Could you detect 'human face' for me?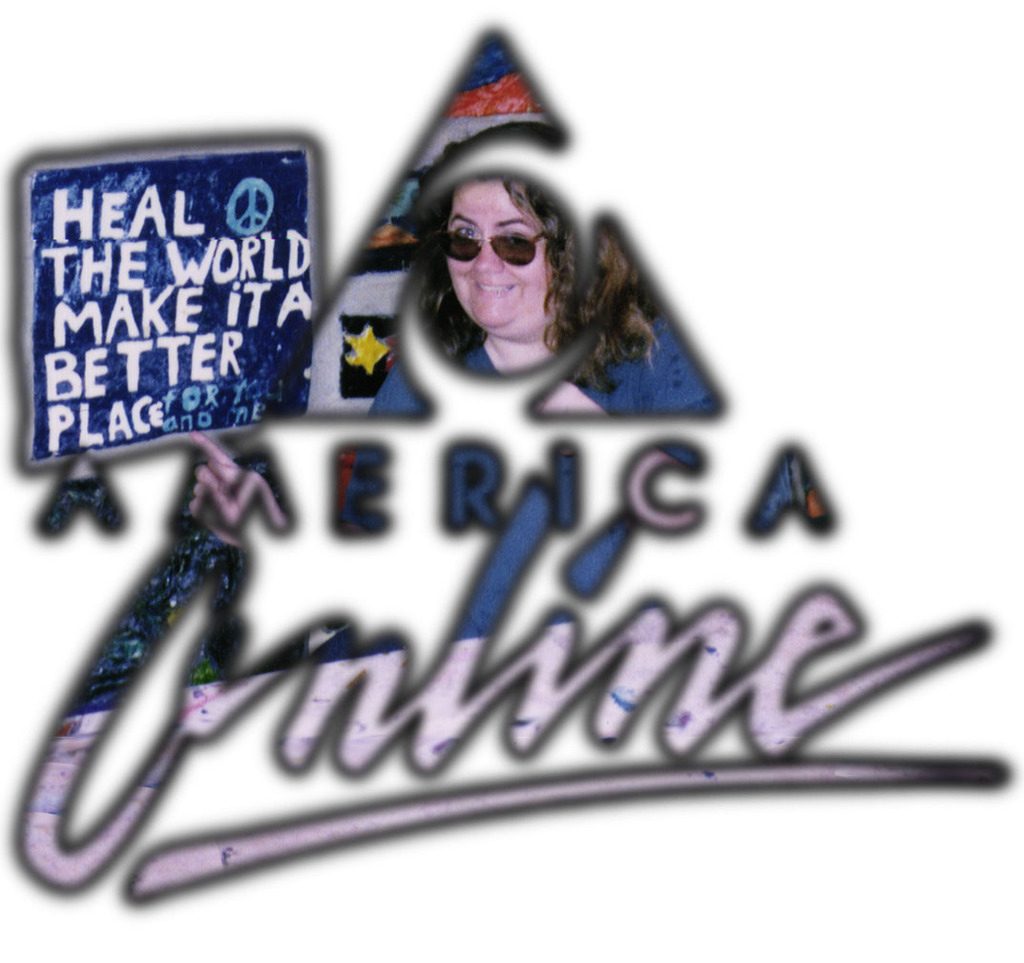
Detection result: pyautogui.locateOnScreen(447, 178, 552, 327).
